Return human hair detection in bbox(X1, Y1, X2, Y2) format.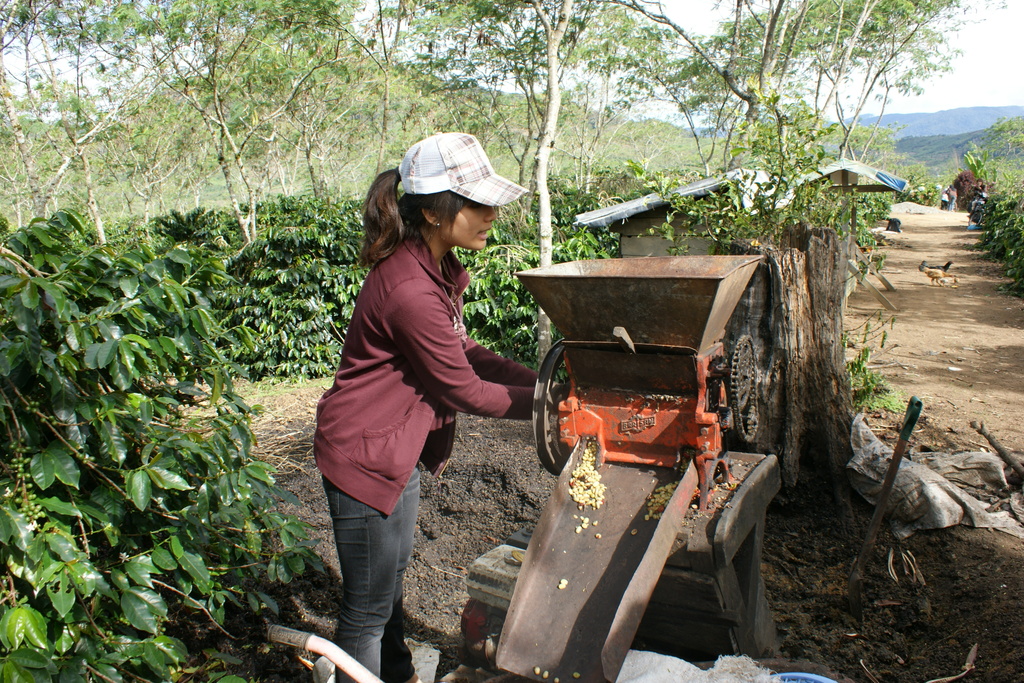
bbox(363, 168, 483, 256).
